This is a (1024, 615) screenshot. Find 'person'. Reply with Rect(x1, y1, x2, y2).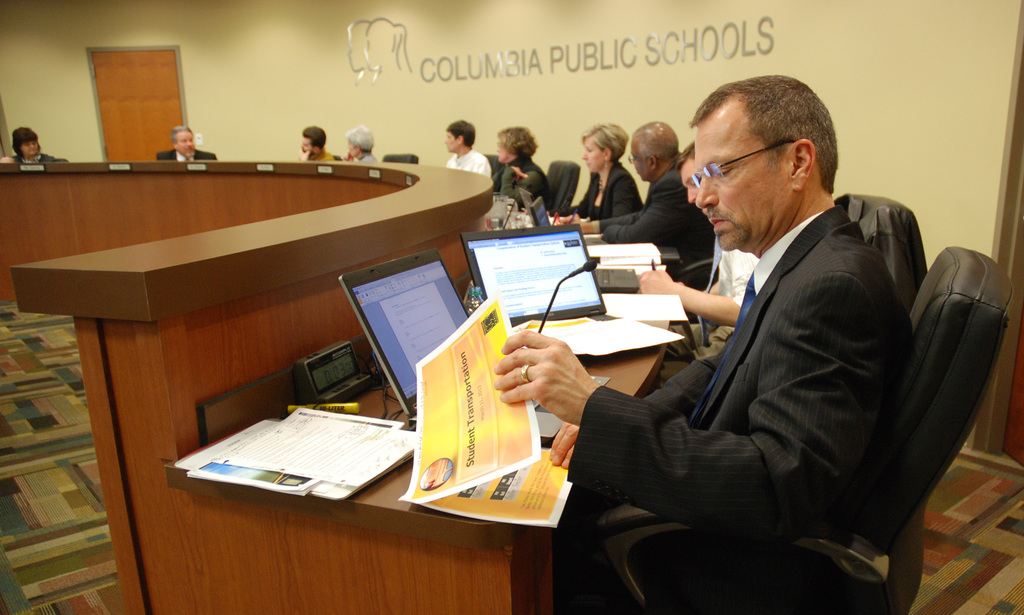
Rect(445, 116, 488, 177).
